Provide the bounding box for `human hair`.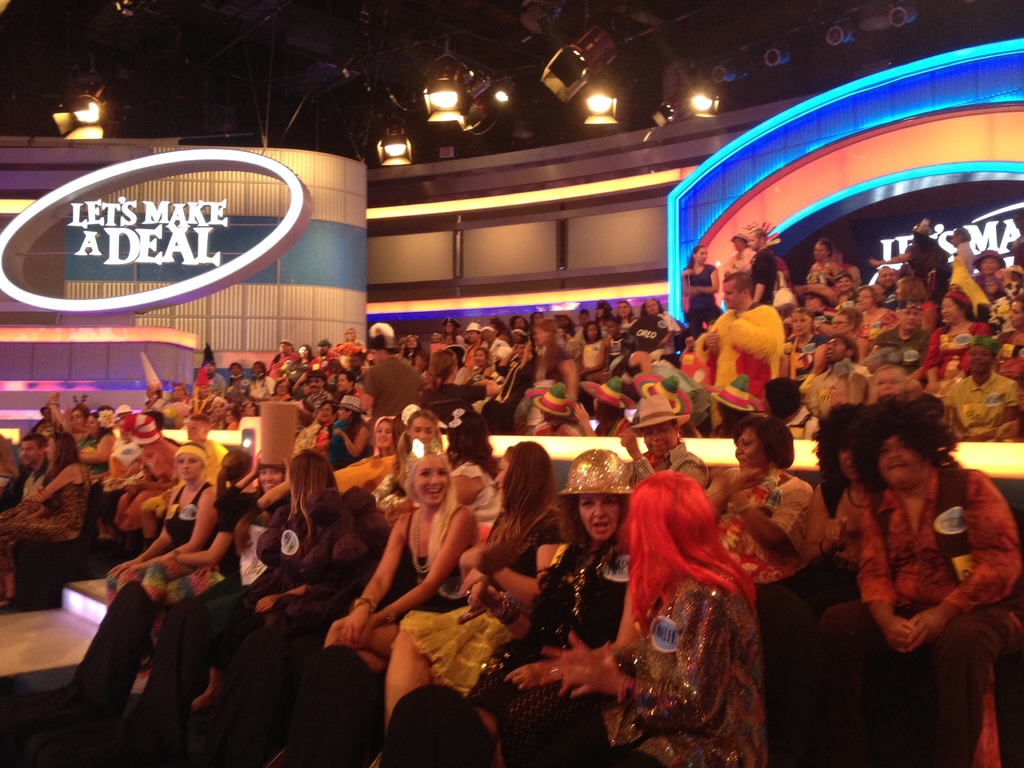
x1=817 y1=234 x2=833 y2=255.
